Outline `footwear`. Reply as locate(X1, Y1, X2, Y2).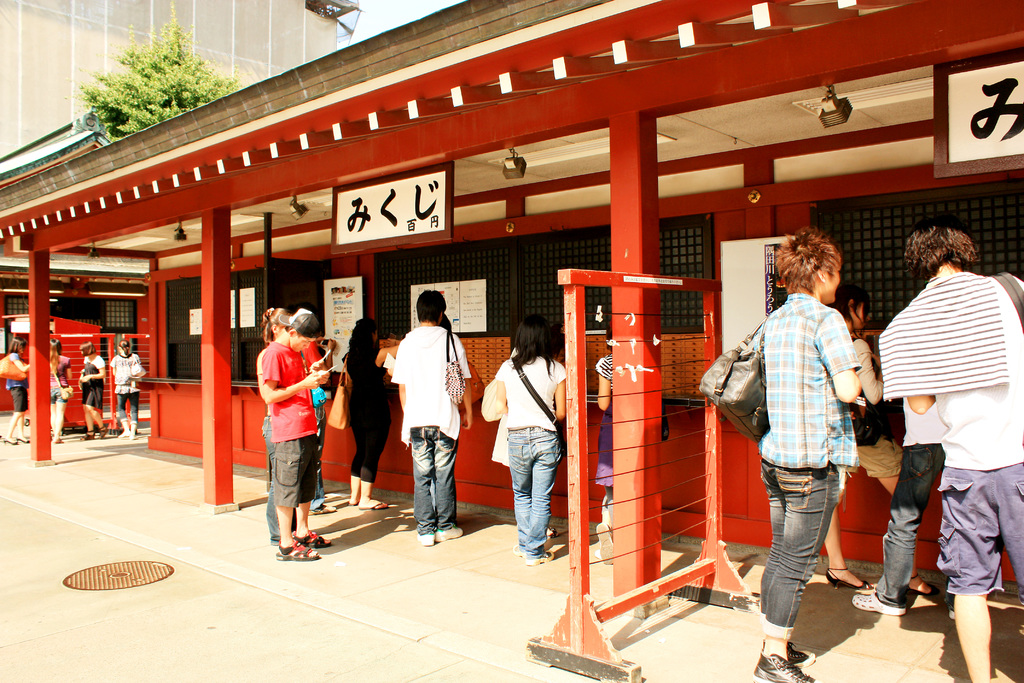
locate(849, 593, 909, 614).
